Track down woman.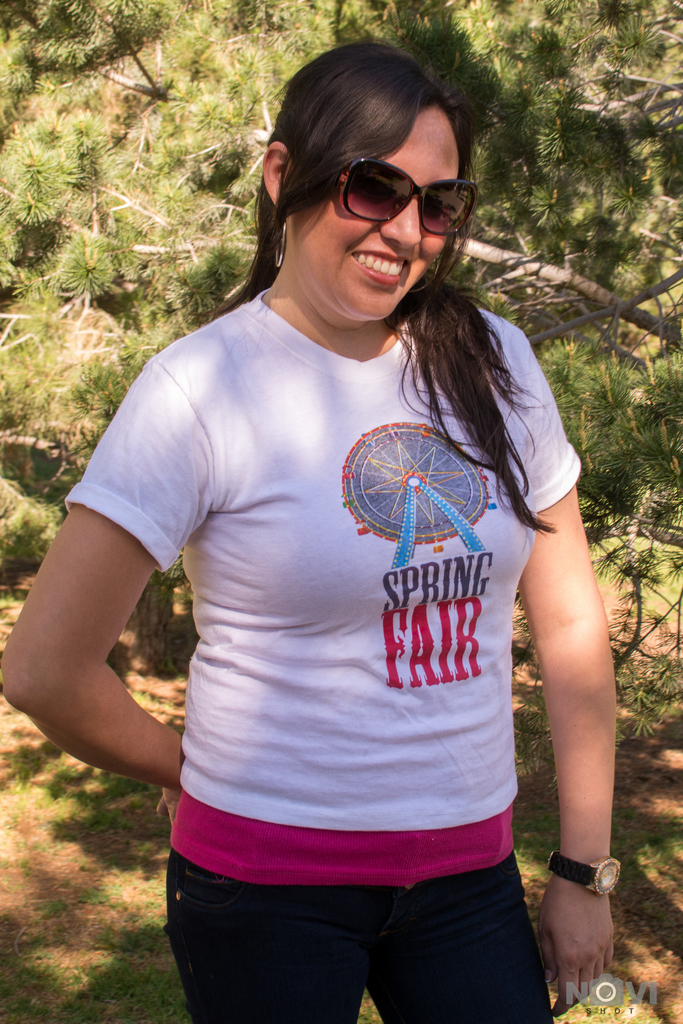
Tracked to bbox=(73, 64, 618, 1016).
